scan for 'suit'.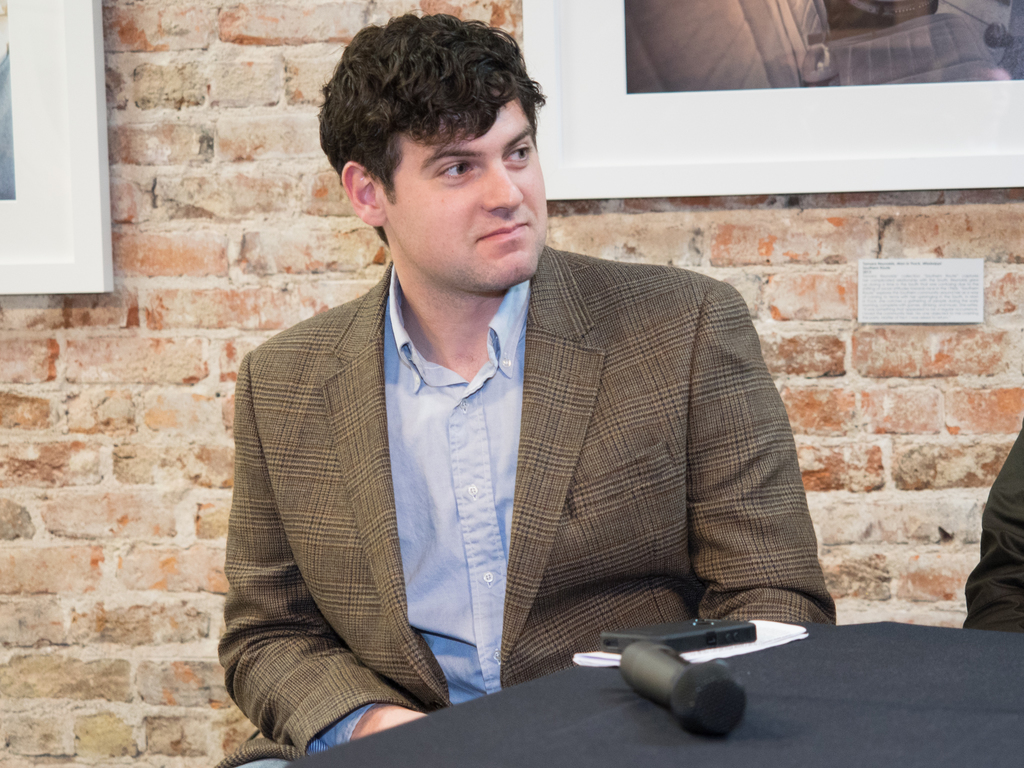
Scan result: <box>218,200,741,757</box>.
